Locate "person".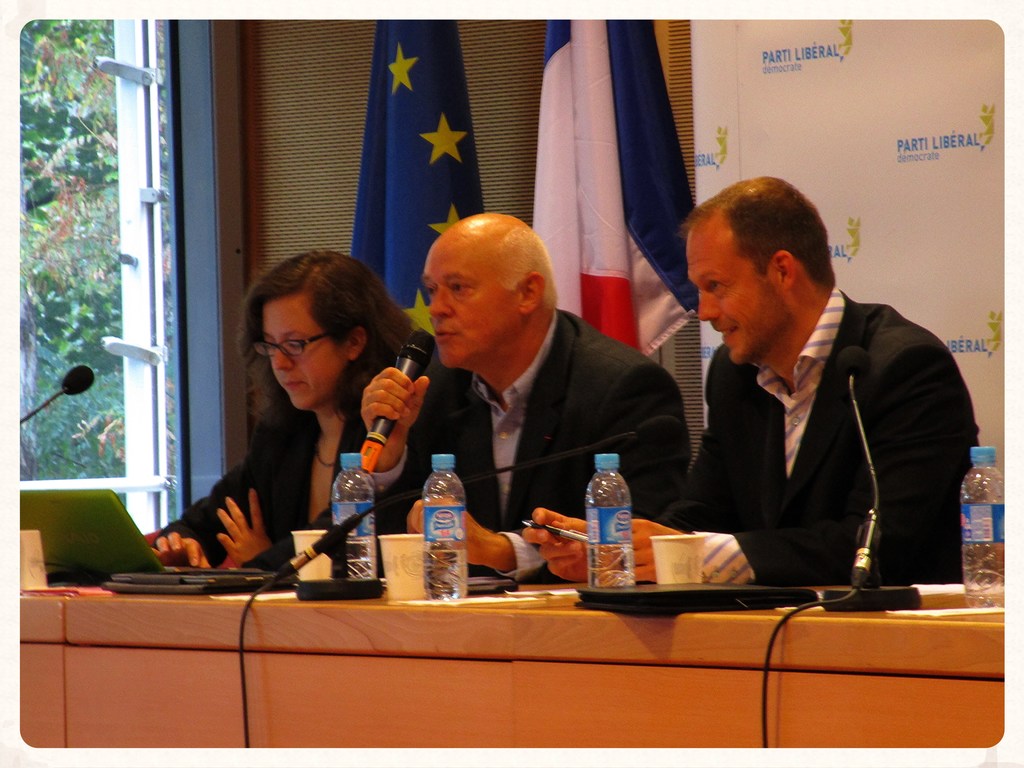
Bounding box: locate(151, 252, 424, 585).
